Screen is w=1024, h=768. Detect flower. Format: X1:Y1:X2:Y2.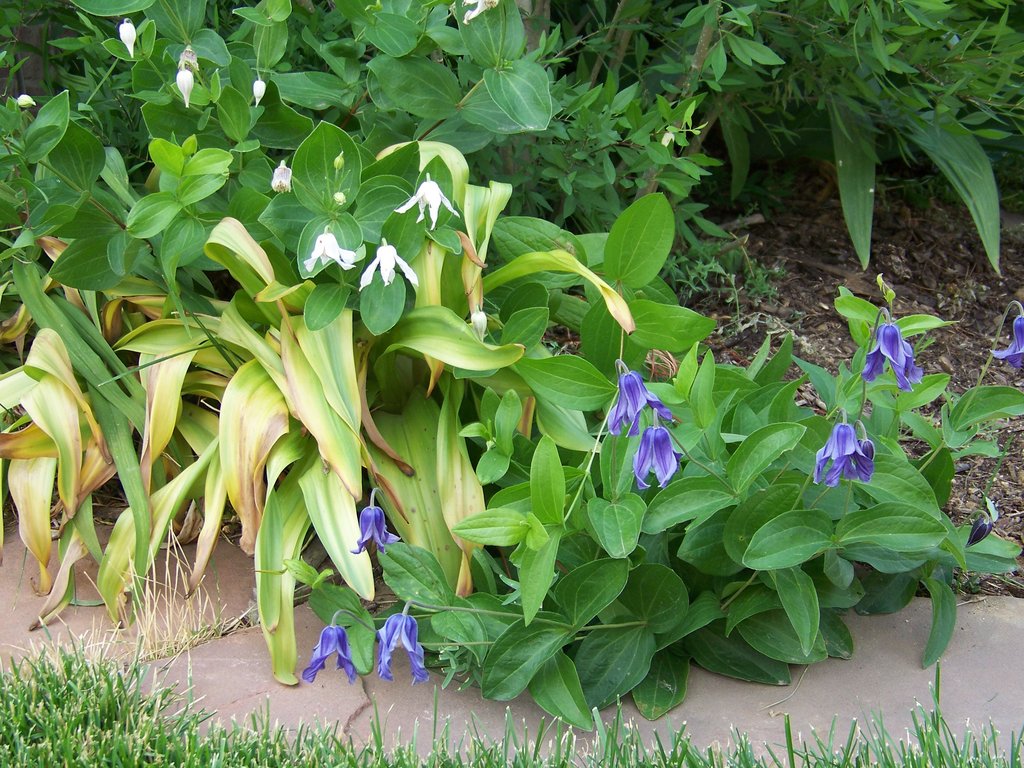
986:314:1023:367.
